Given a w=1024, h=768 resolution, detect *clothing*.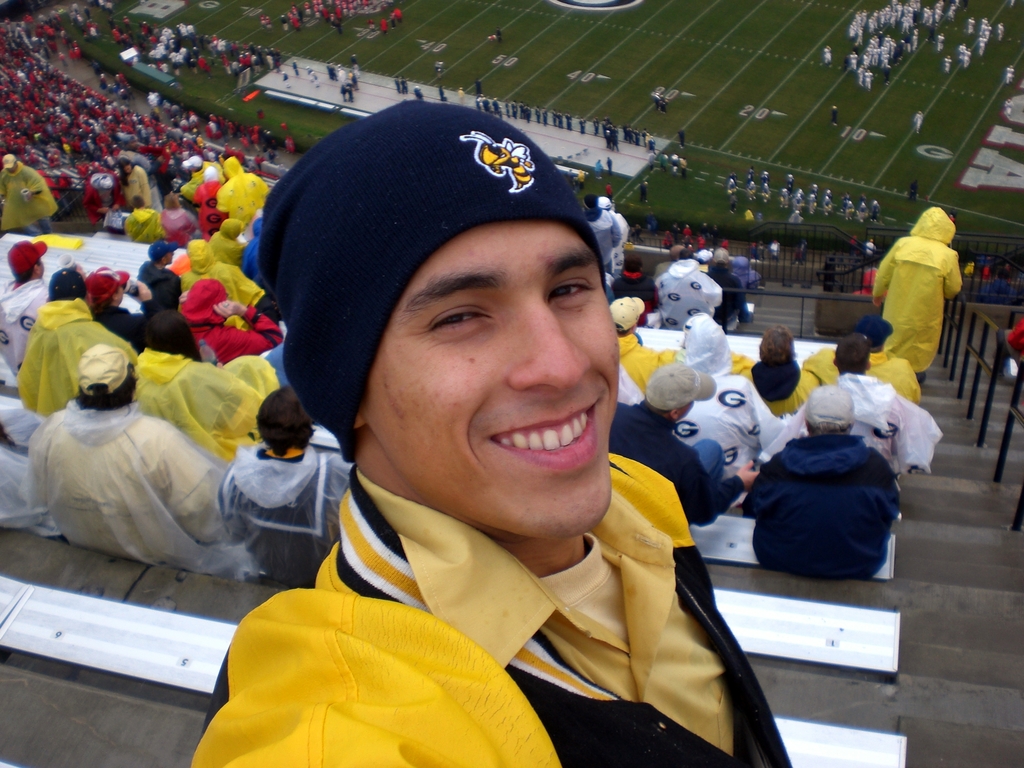
l=88, t=176, r=119, b=221.
